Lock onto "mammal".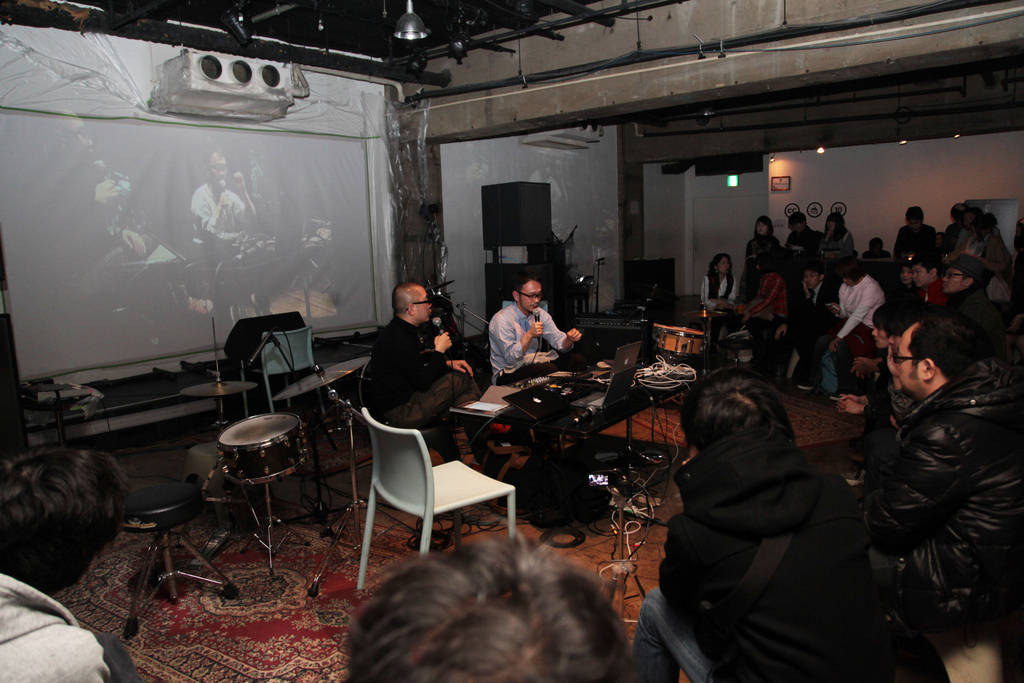
Locked: [left=788, top=263, right=890, bottom=403].
